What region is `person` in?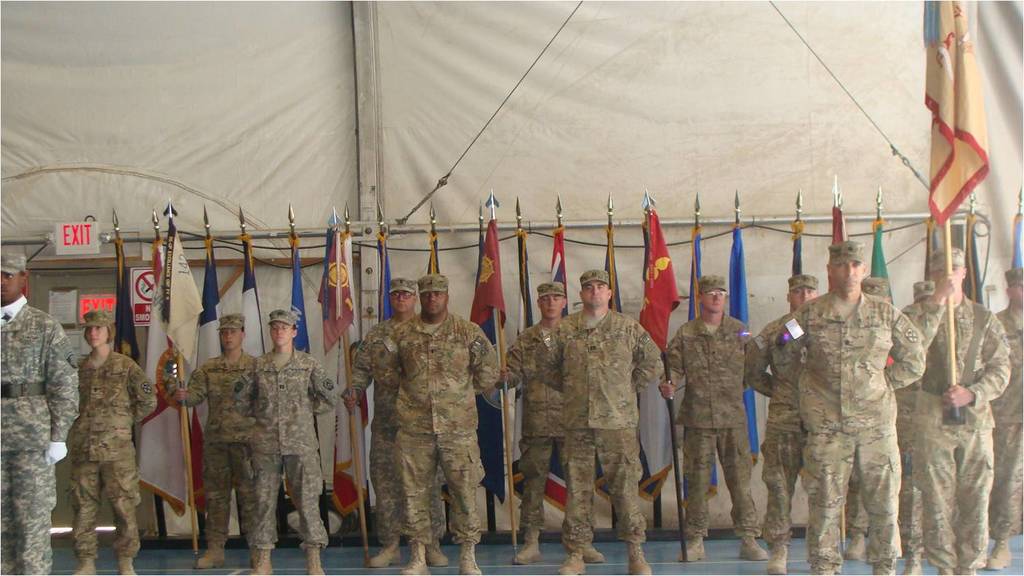
<bbox>378, 273, 499, 575</bbox>.
